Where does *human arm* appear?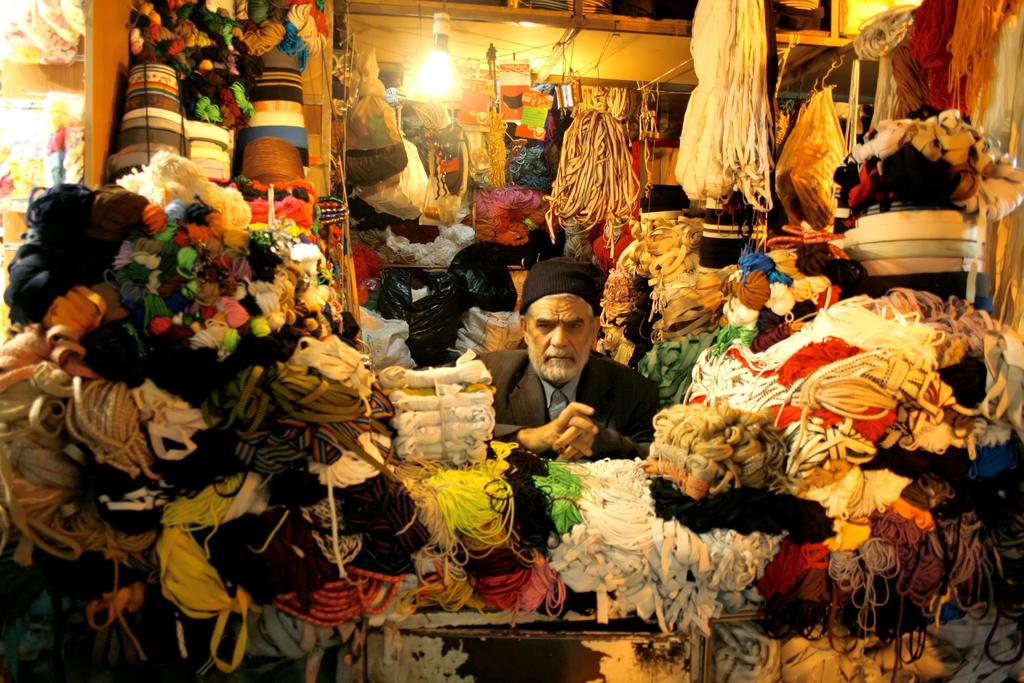
Appears at detection(554, 377, 663, 461).
